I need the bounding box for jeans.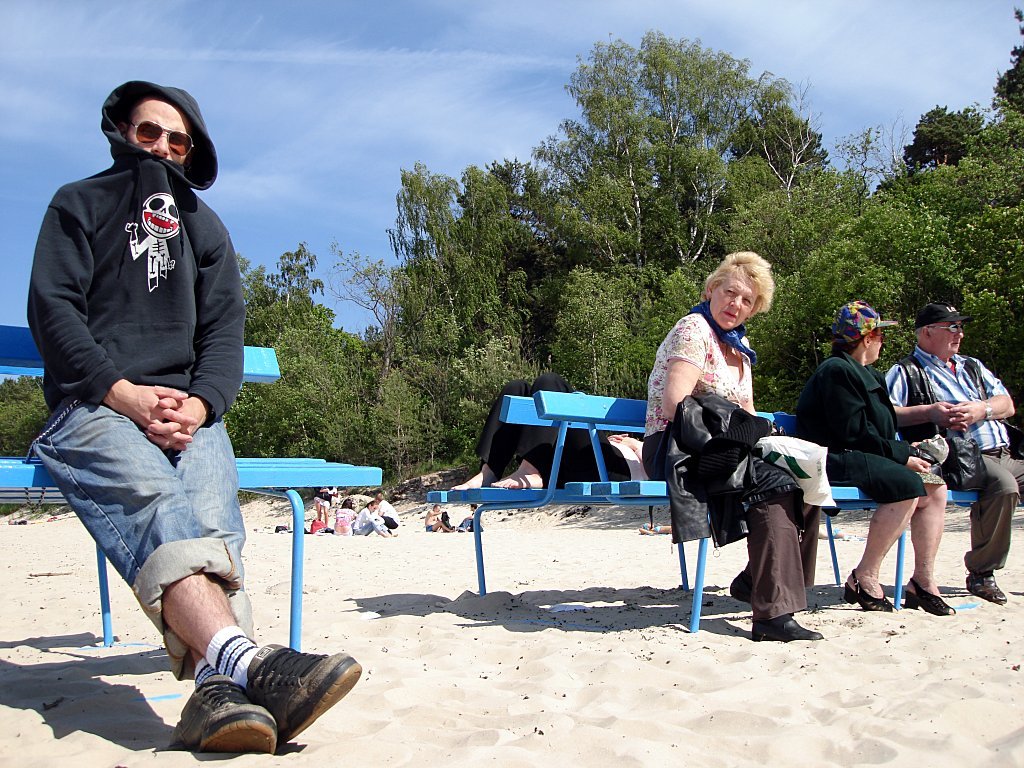
Here it is: box=[35, 400, 255, 679].
